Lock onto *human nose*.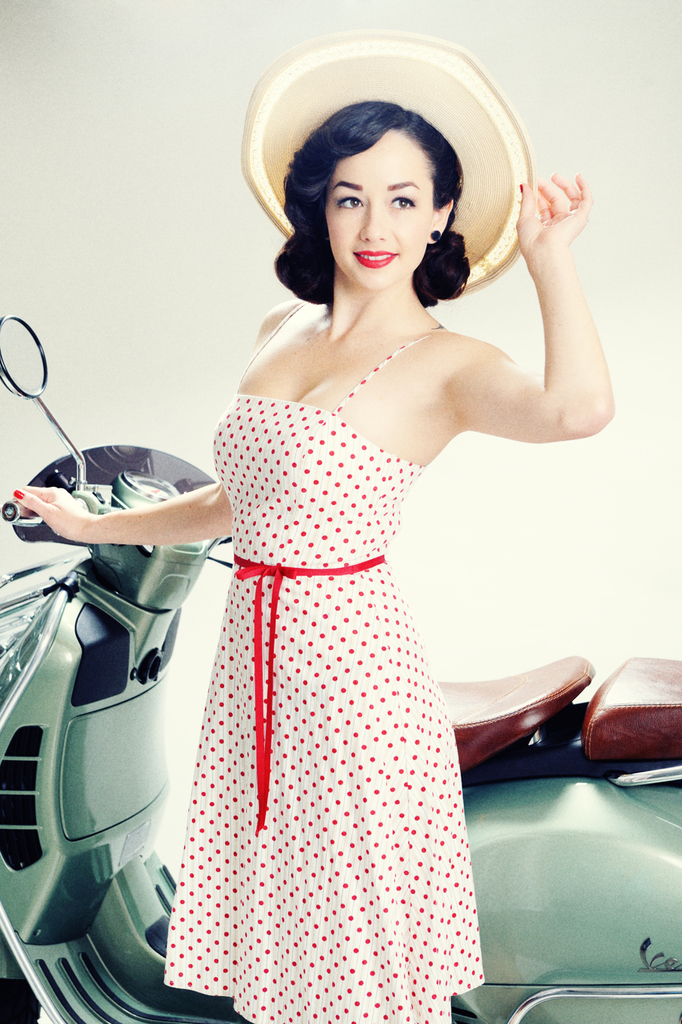
Locked: {"x1": 360, "y1": 198, "x2": 389, "y2": 244}.
